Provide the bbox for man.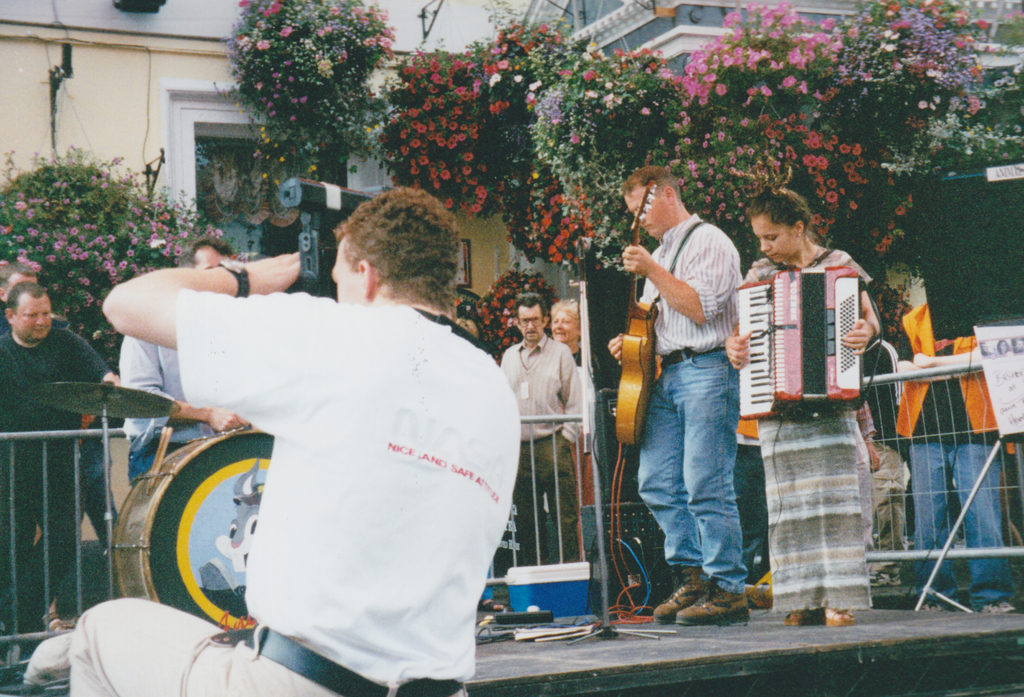
609/164/740/630.
